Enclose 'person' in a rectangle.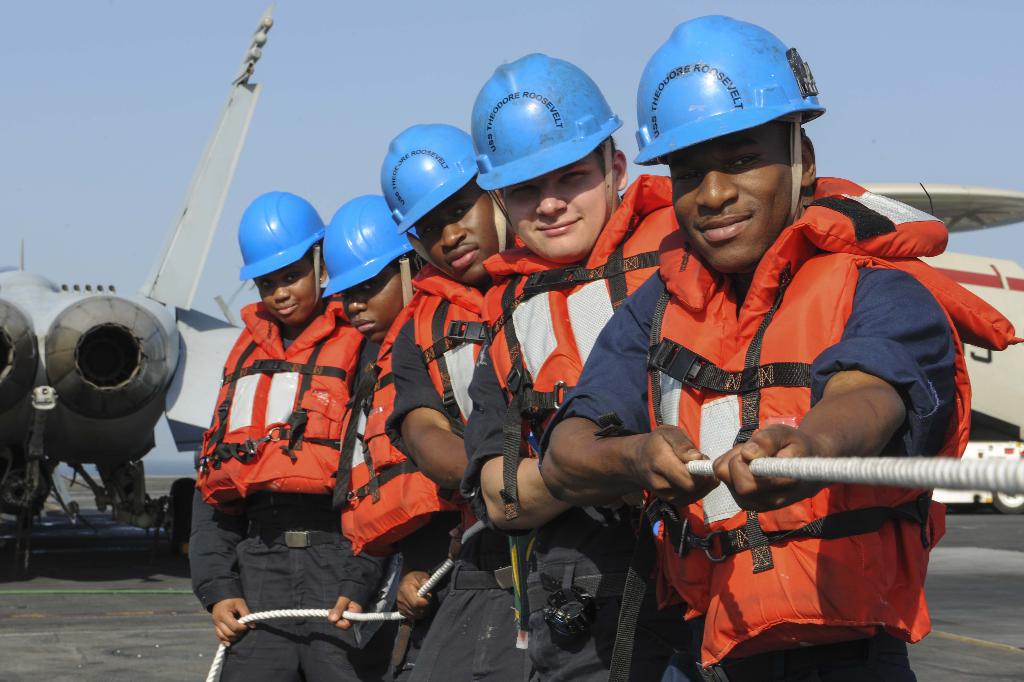
box(192, 181, 392, 656).
